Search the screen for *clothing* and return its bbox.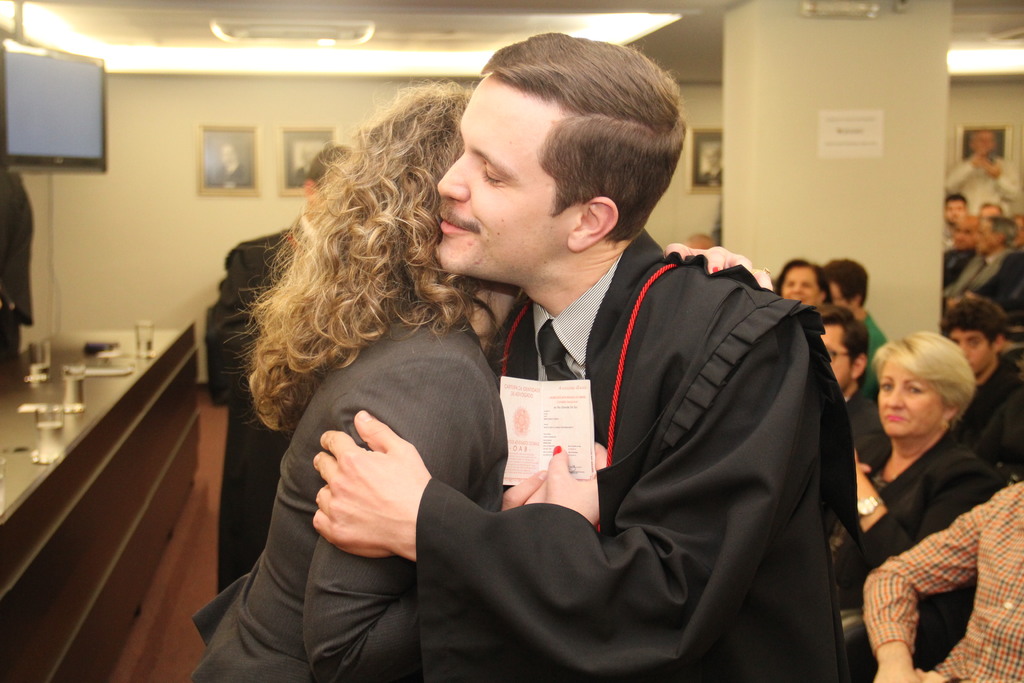
Found: (left=841, top=386, right=891, bottom=475).
